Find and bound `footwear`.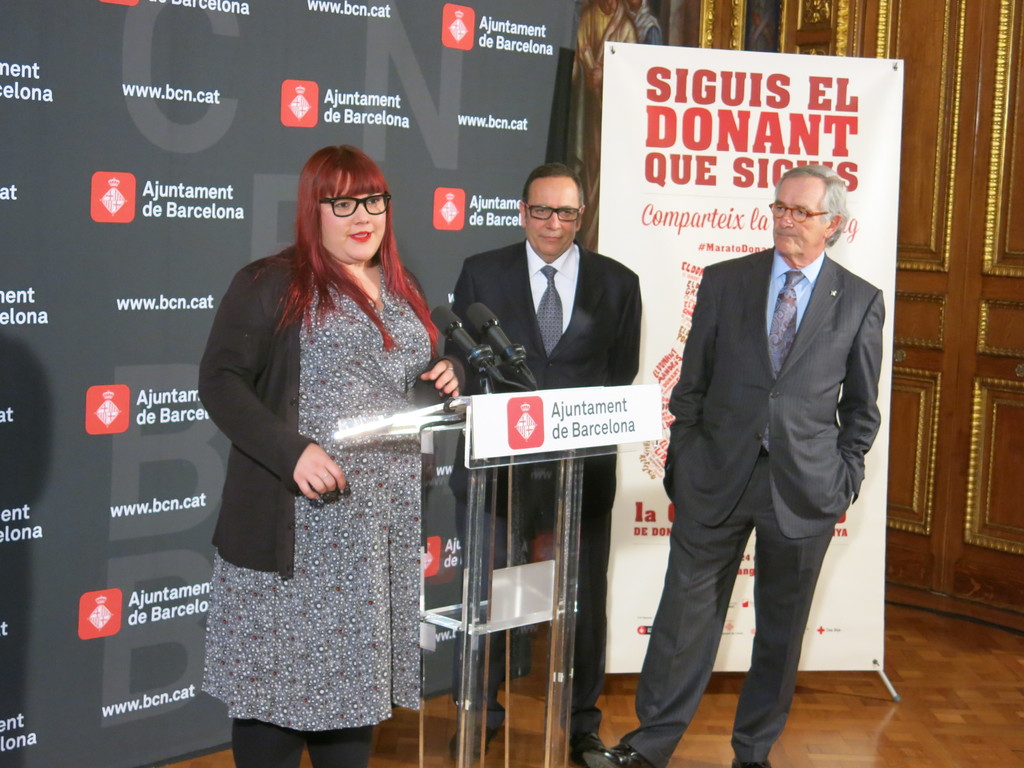
Bound: left=570, top=742, right=602, bottom=767.
